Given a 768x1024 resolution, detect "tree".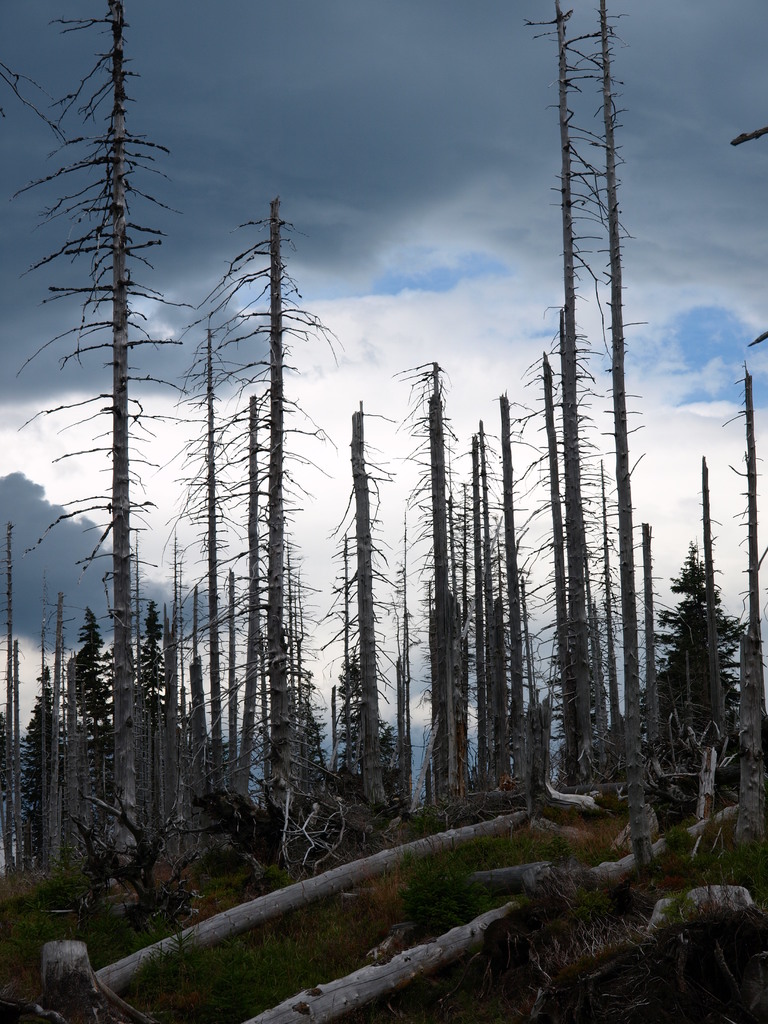
<box>0,0,179,952</box>.
